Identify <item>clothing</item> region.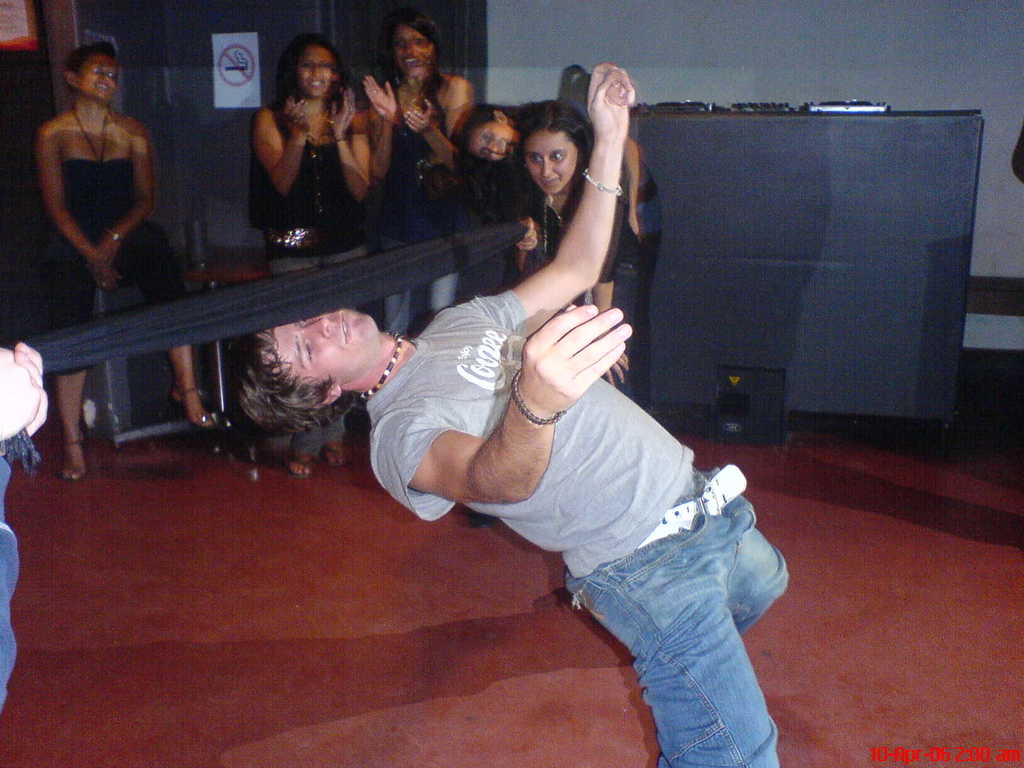
Region: [left=38, top=152, right=186, bottom=381].
